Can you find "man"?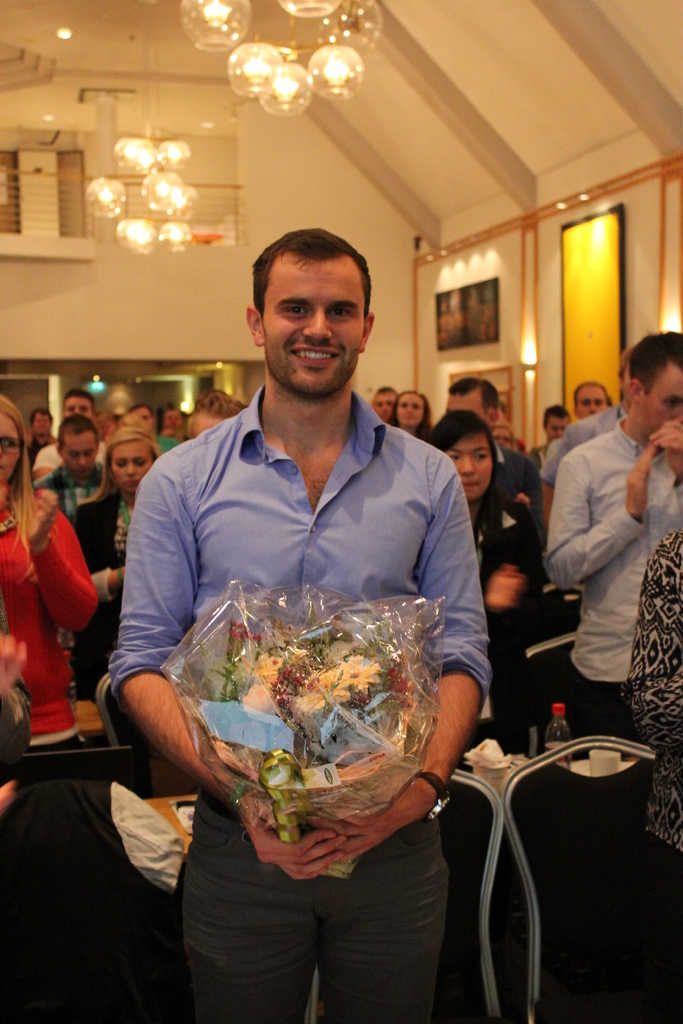
Yes, bounding box: locate(575, 386, 611, 417).
